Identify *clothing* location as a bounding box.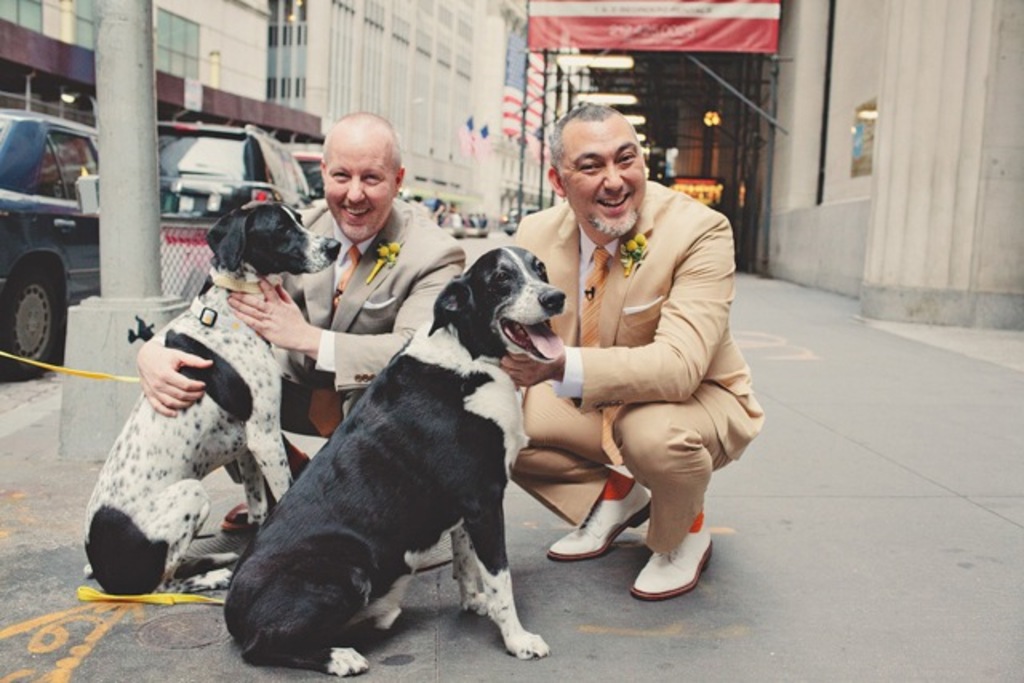
[x1=144, y1=194, x2=477, y2=480].
